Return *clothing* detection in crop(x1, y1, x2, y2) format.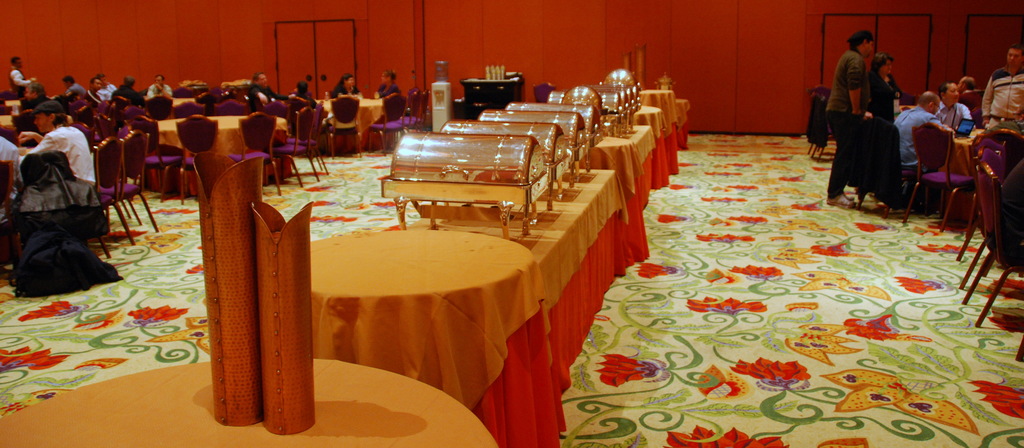
crop(84, 90, 101, 104).
